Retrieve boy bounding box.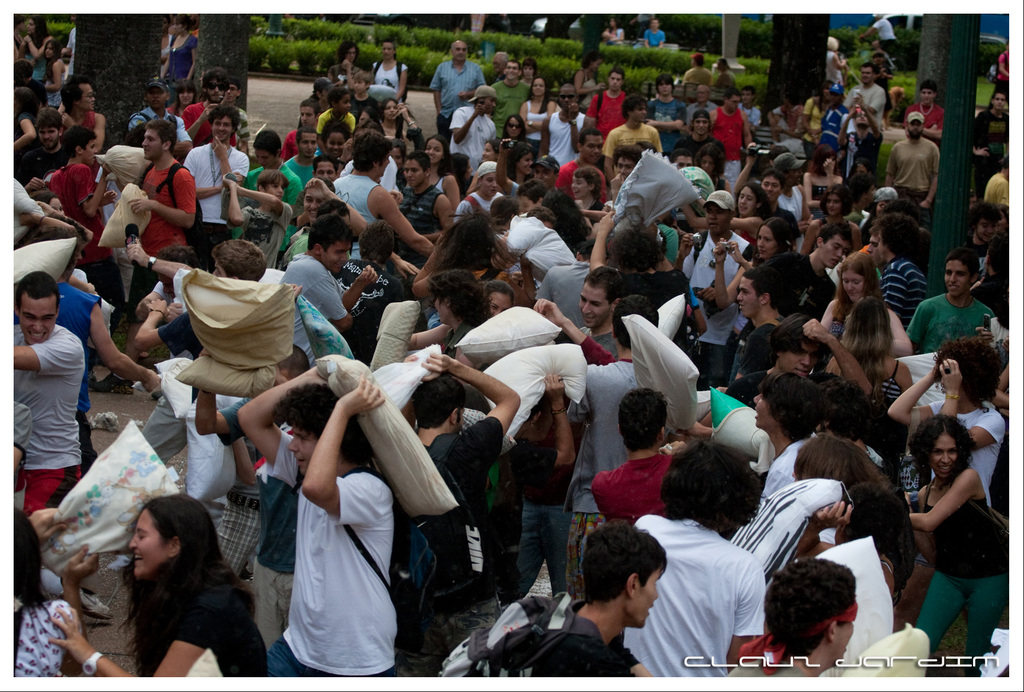
Bounding box: box(532, 526, 689, 682).
